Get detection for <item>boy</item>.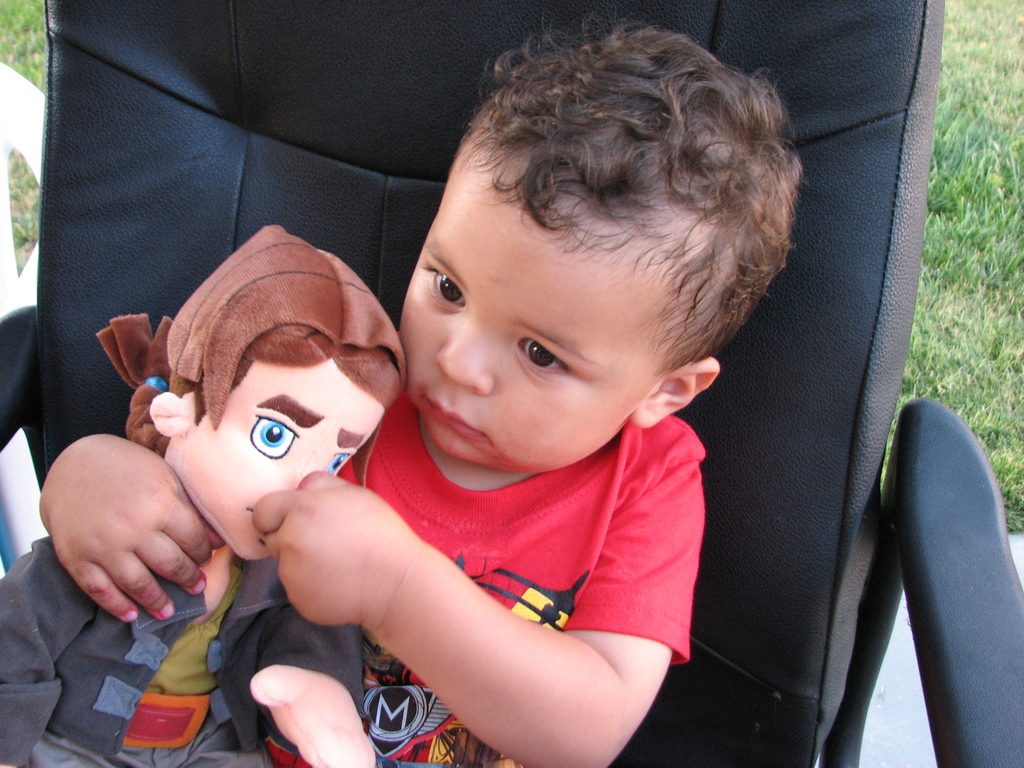
Detection: [0,6,812,767].
